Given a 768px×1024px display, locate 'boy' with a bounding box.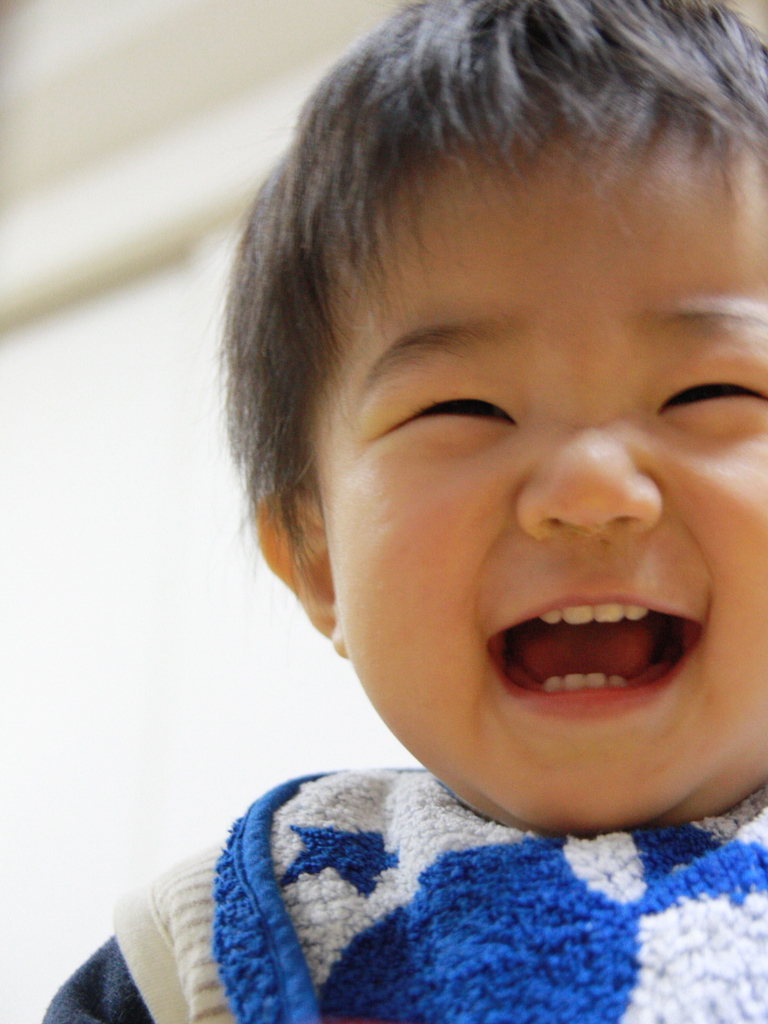
Located: BBox(147, 0, 767, 992).
